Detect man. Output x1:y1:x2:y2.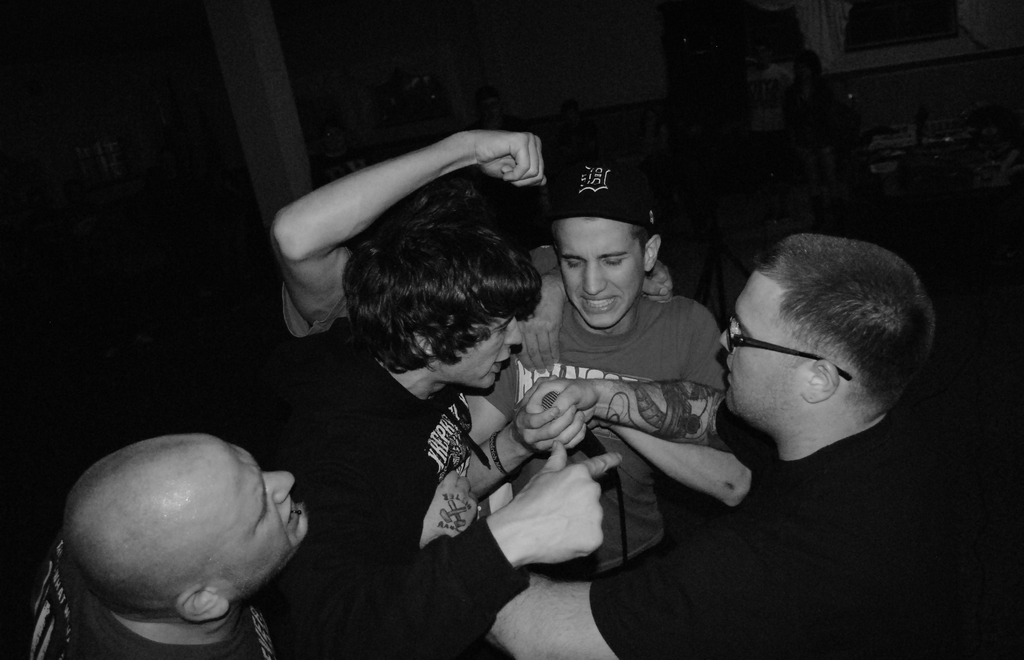
236:196:624:659.
